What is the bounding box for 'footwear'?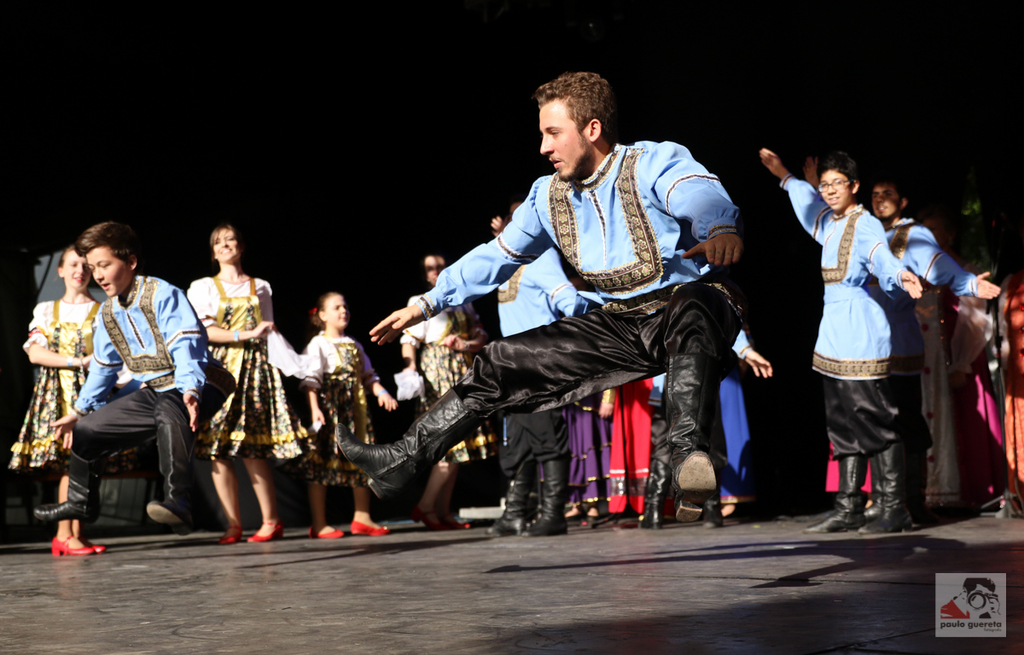
{"x1": 334, "y1": 384, "x2": 480, "y2": 501}.
